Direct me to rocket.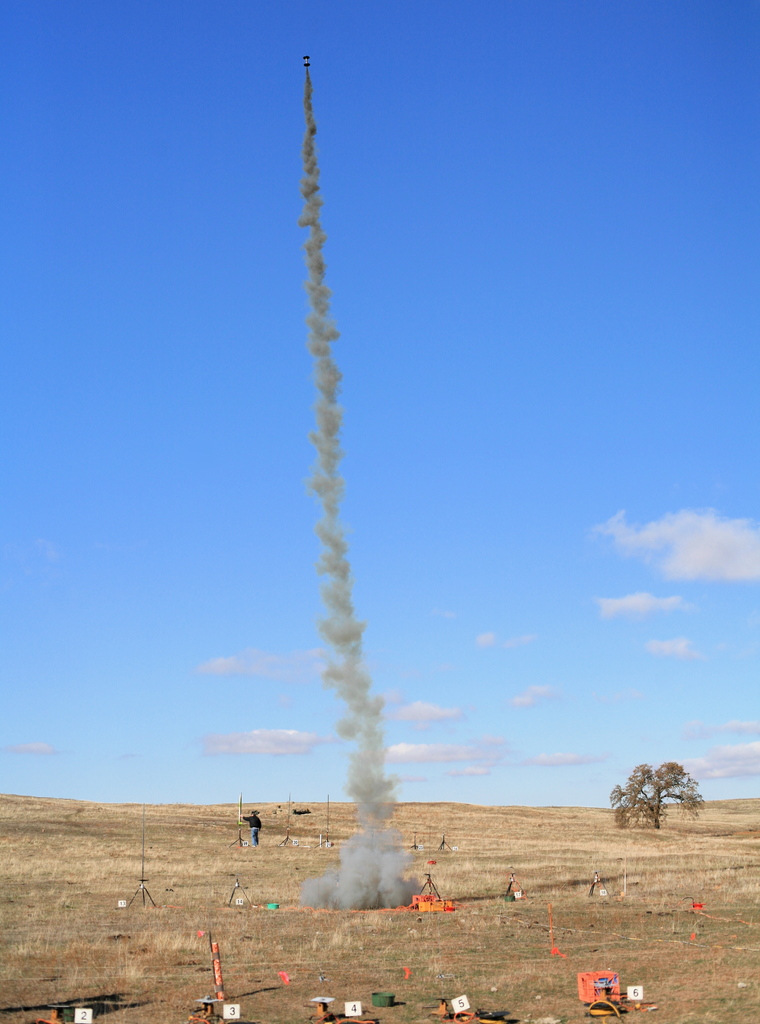
Direction: rect(301, 49, 315, 67).
